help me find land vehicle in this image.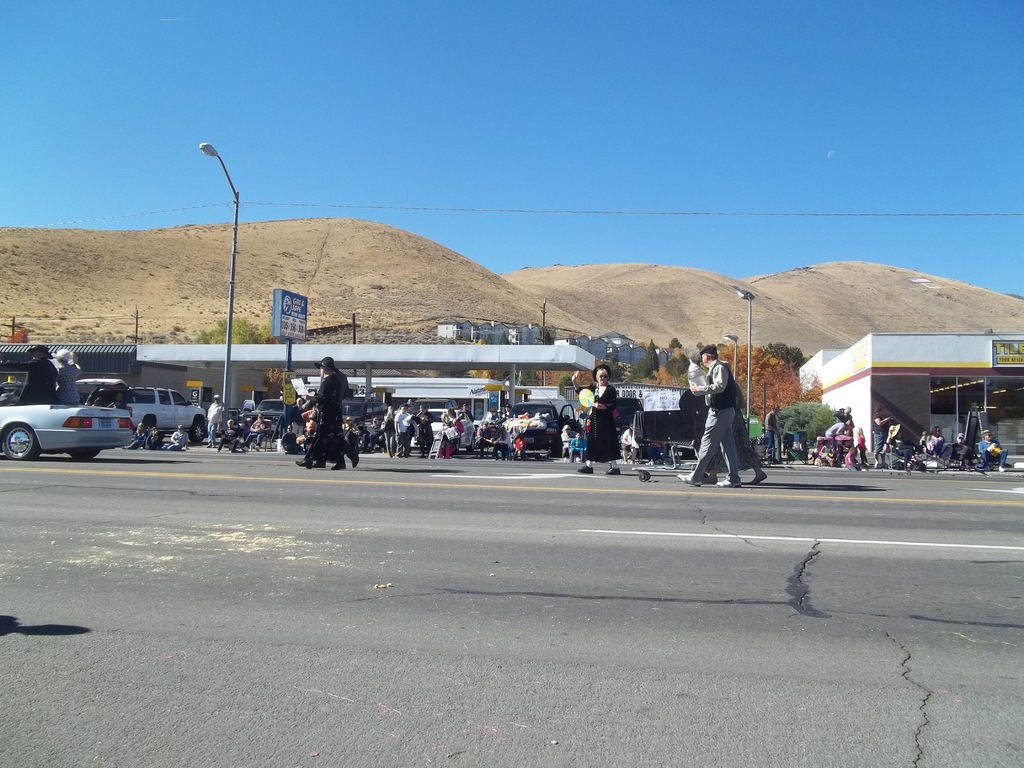
Found it: box(12, 358, 143, 460).
